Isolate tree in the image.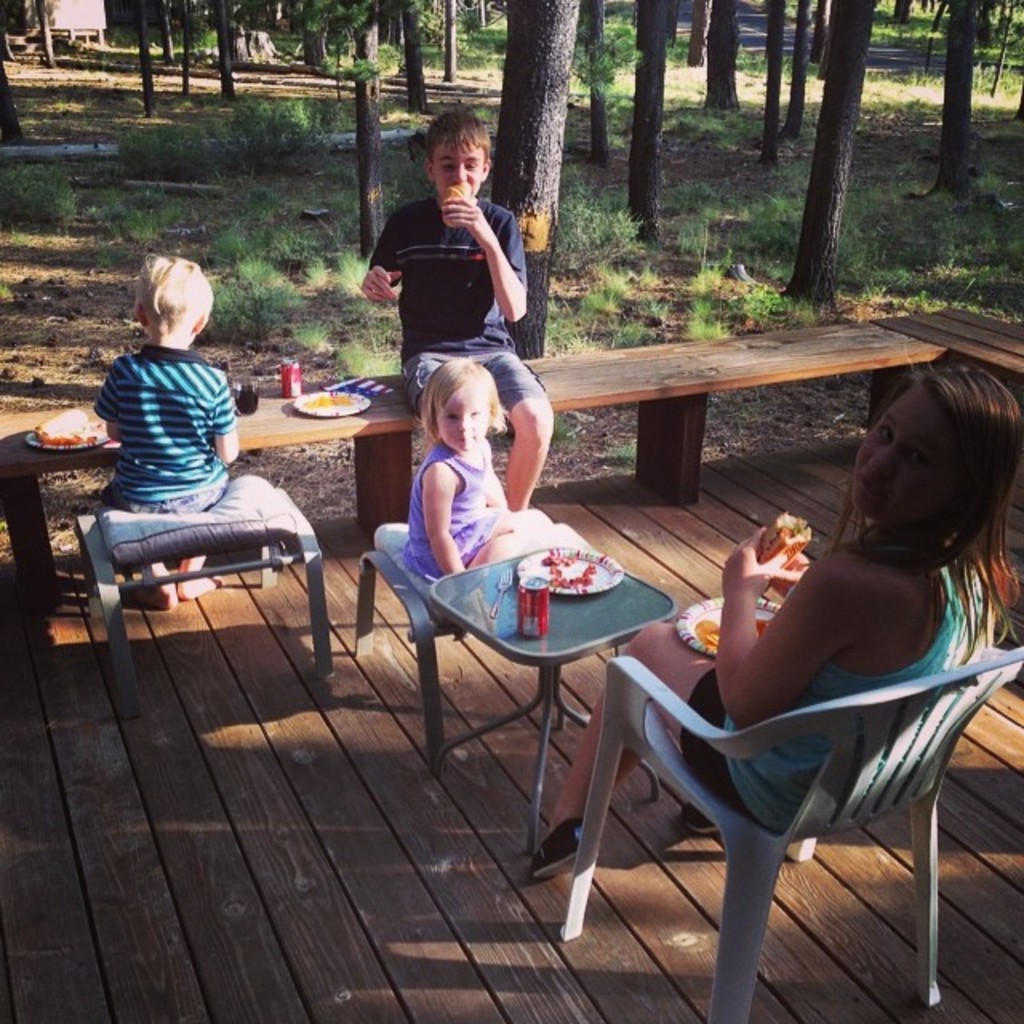
Isolated region: crop(902, 0, 979, 208).
